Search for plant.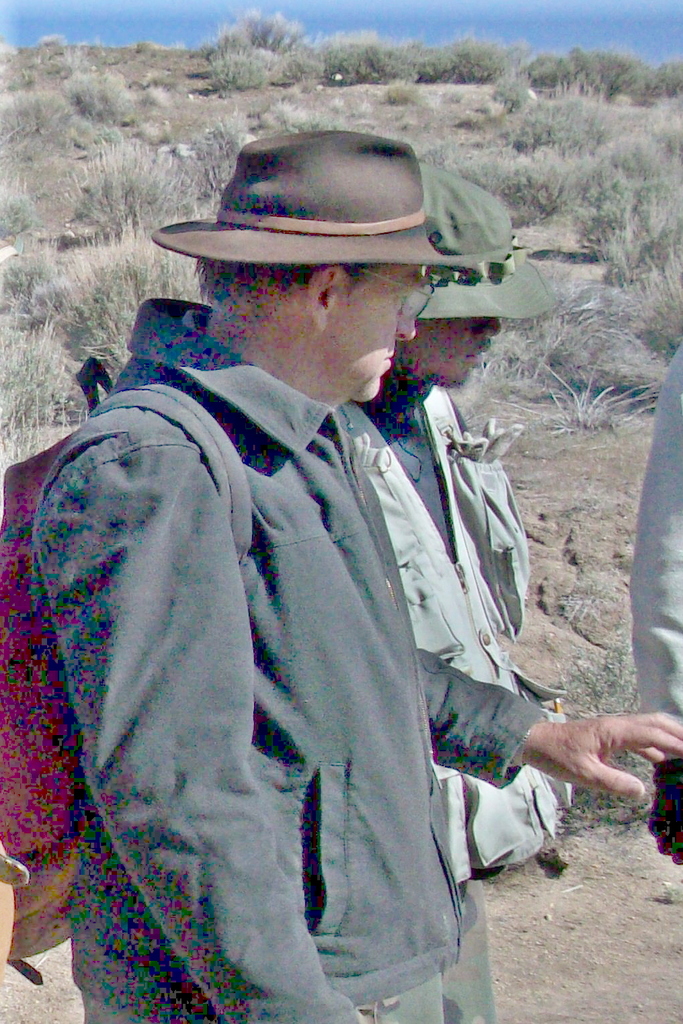
Found at {"x1": 565, "y1": 257, "x2": 682, "y2": 355}.
